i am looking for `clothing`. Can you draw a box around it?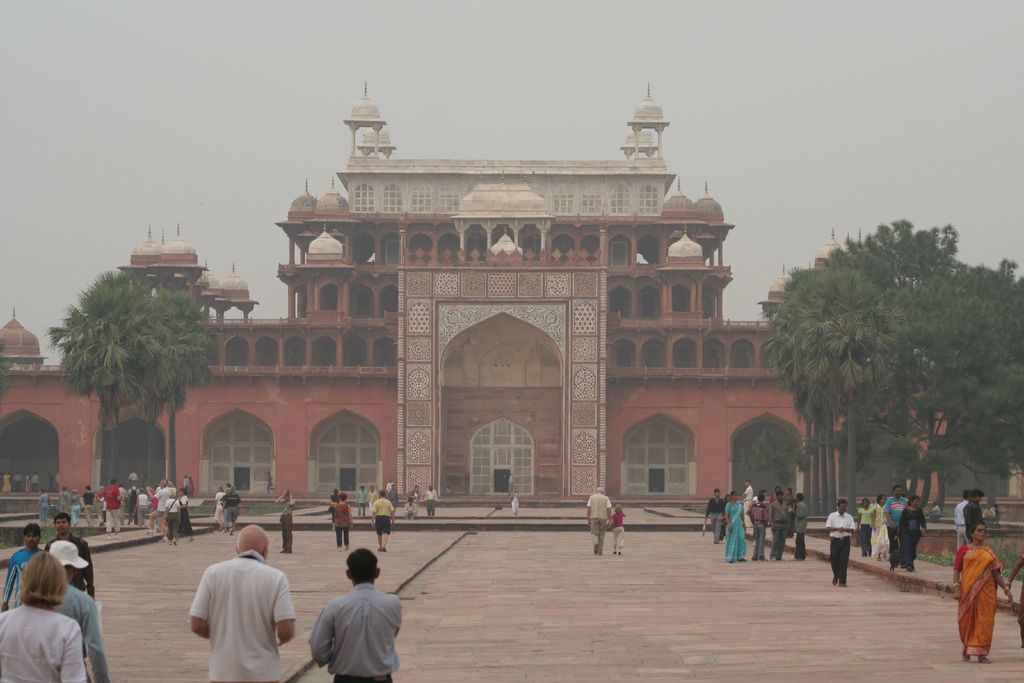
Sure, the bounding box is left=366, top=491, right=391, bottom=538.
